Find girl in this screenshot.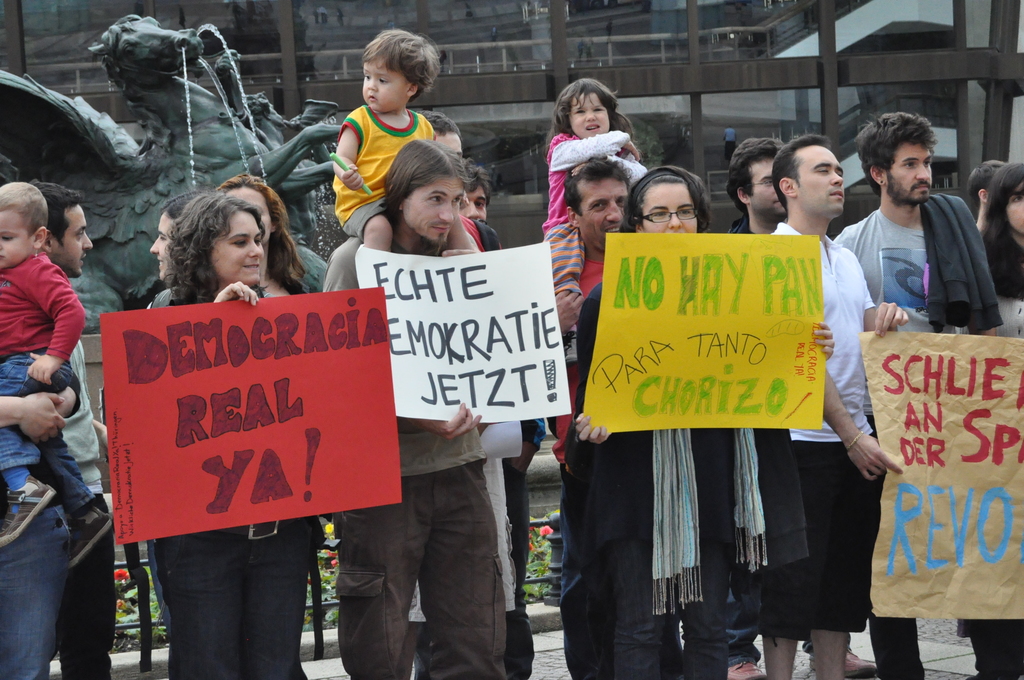
The bounding box for girl is Rect(152, 195, 324, 679).
